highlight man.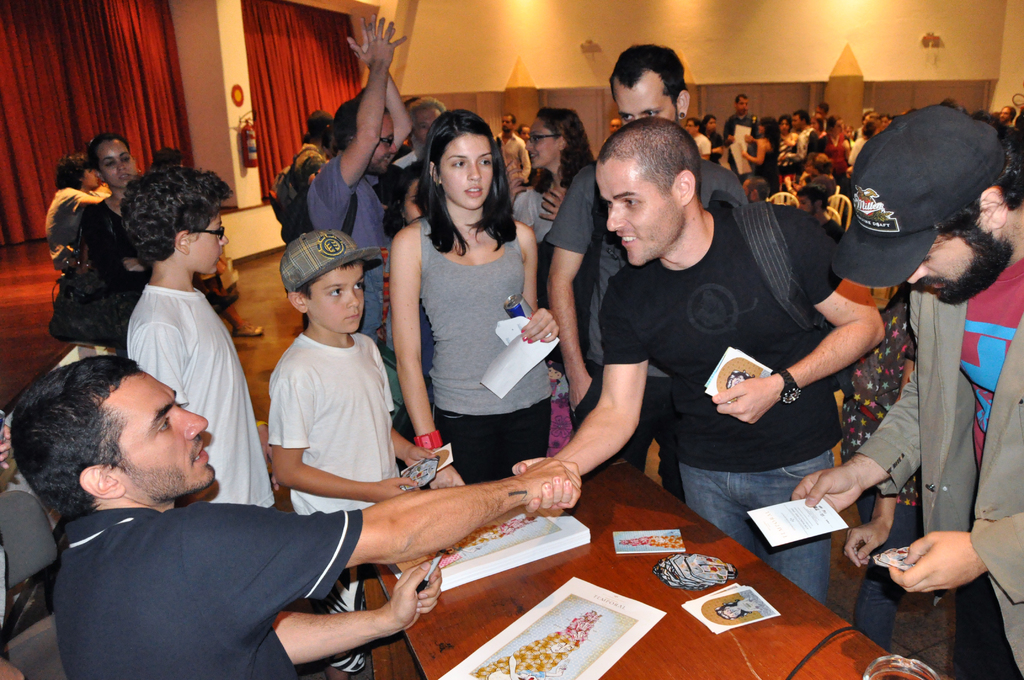
Highlighted region: [391,95,422,170].
